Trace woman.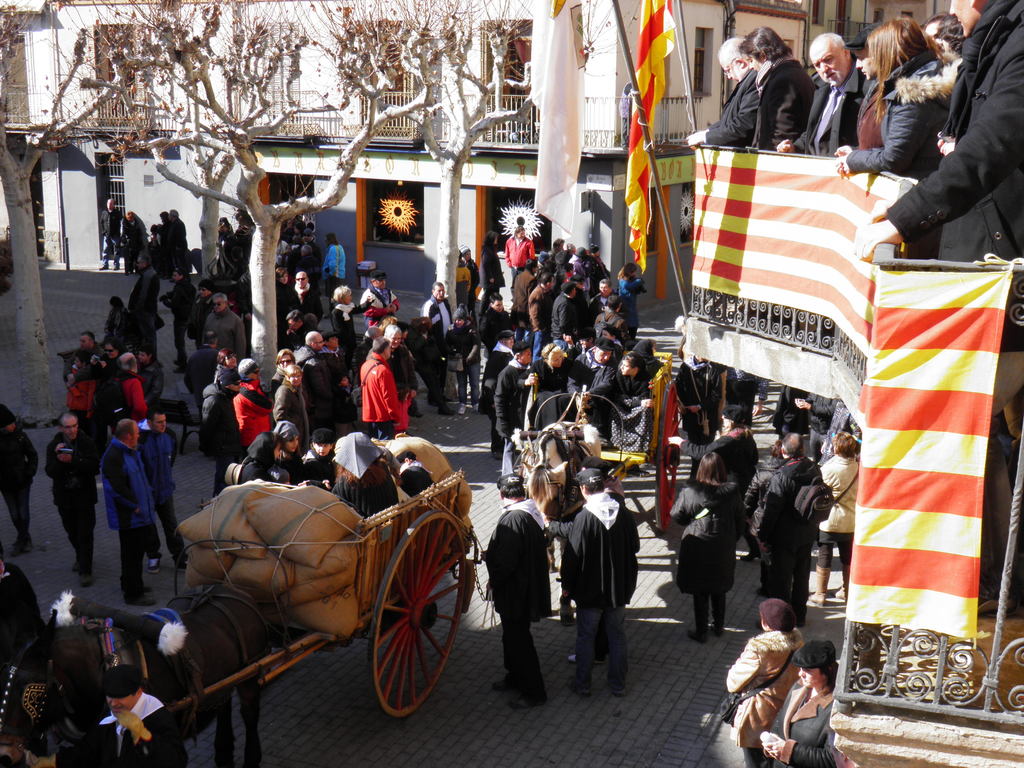
Traced to detection(726, 597, 810, 767).
